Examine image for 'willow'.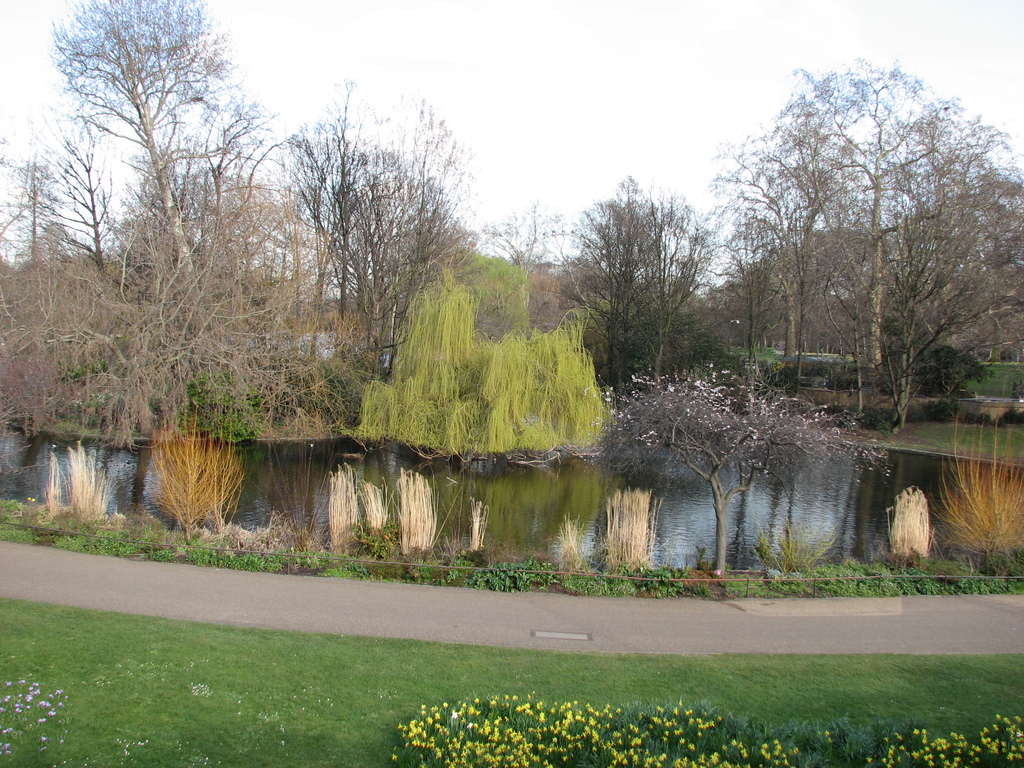
Examination result: [880,486,932,566].
